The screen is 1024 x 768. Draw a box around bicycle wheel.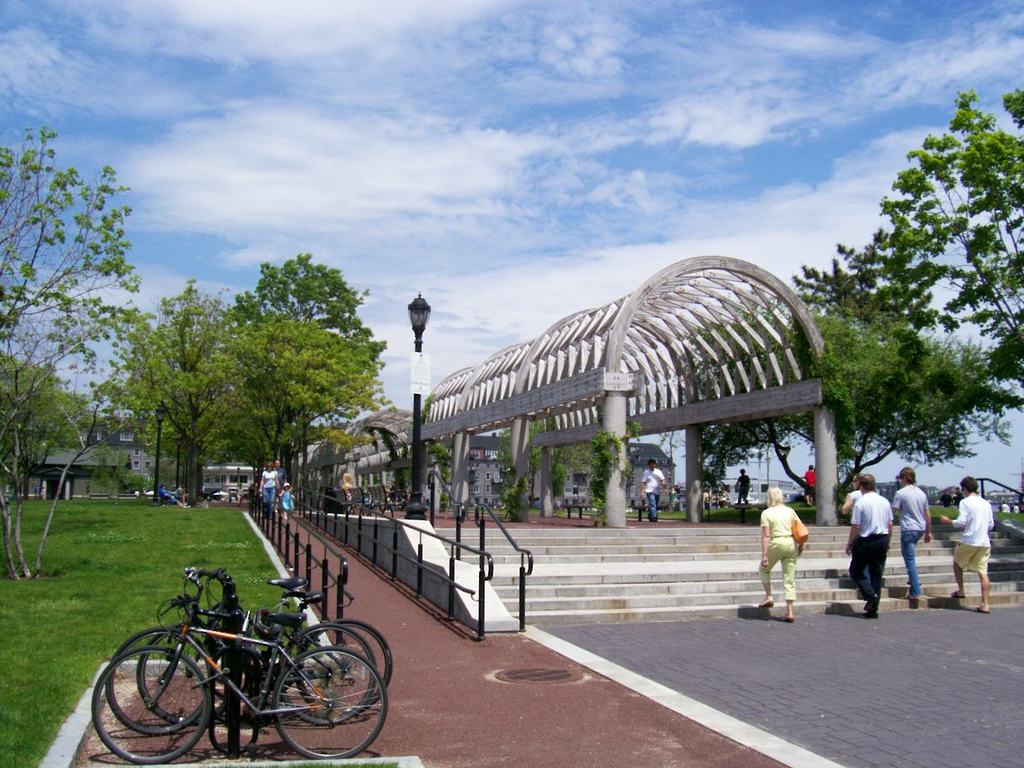
(x1=132, y1=621, x2=228, y2=726).
